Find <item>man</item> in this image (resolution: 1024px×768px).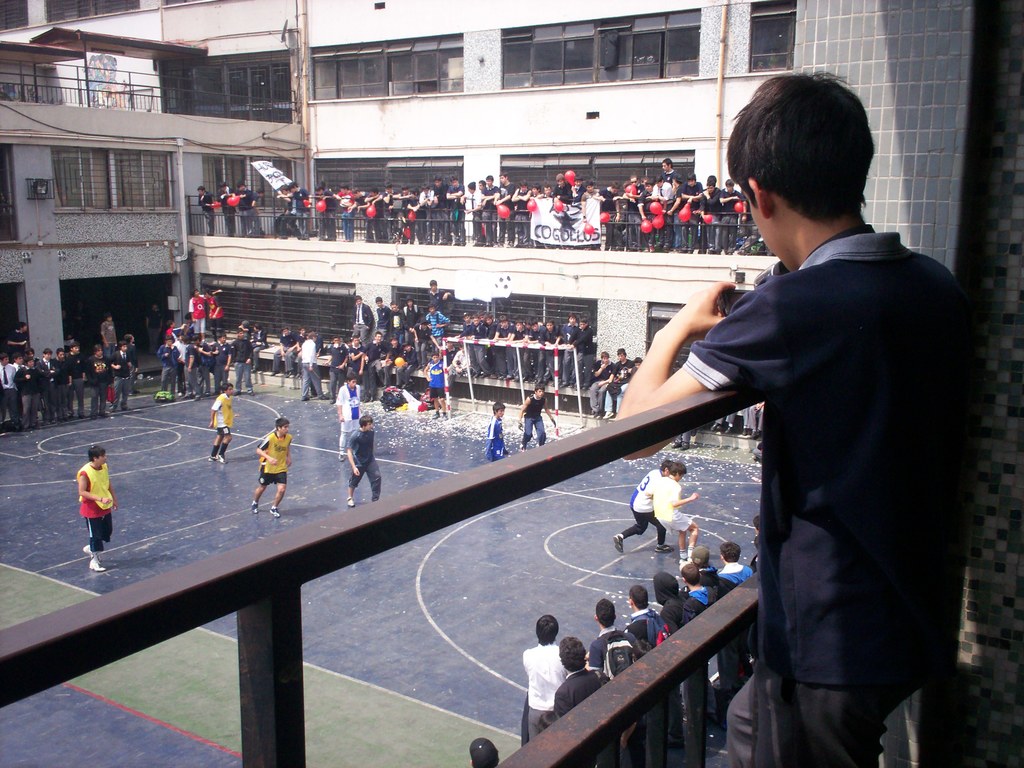
519/319/530/380.
